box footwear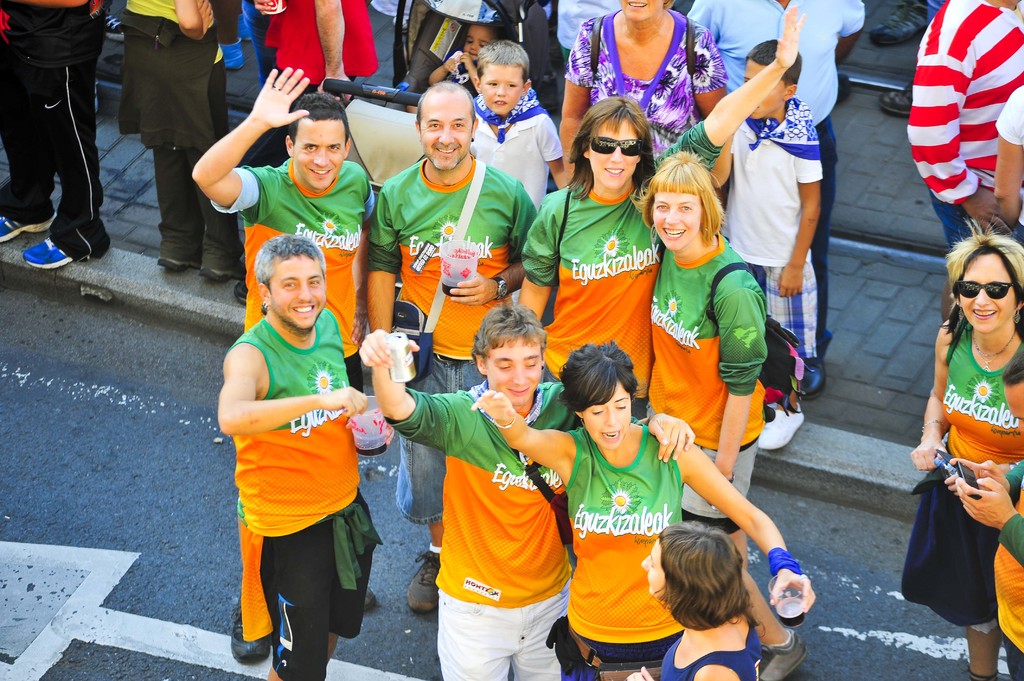
{"left": 0, "top": 209, "right": 58, "bottom": 242}
